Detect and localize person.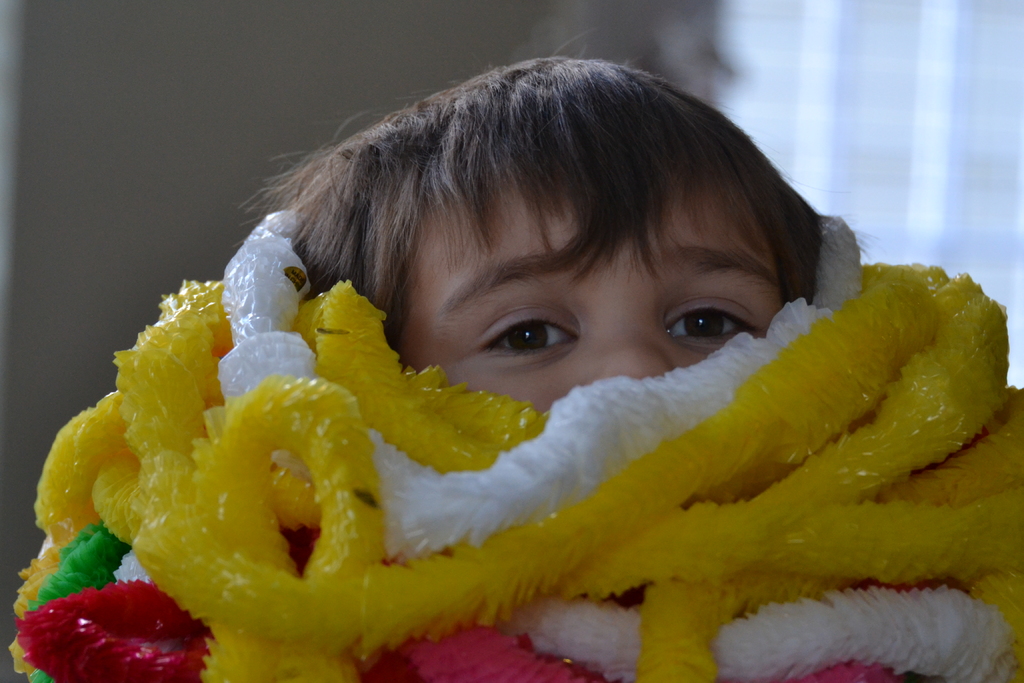
Localized at 232, 28, 879, 604.
